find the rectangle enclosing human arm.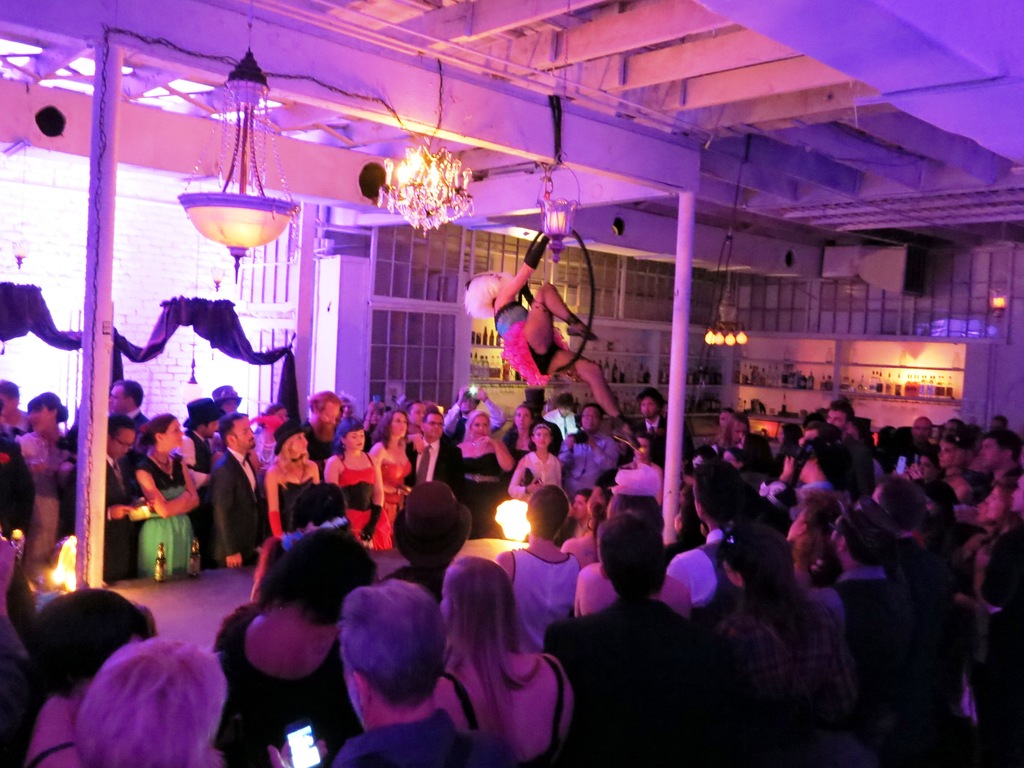
x1=206 y1=468 x2=243 y2=567.
